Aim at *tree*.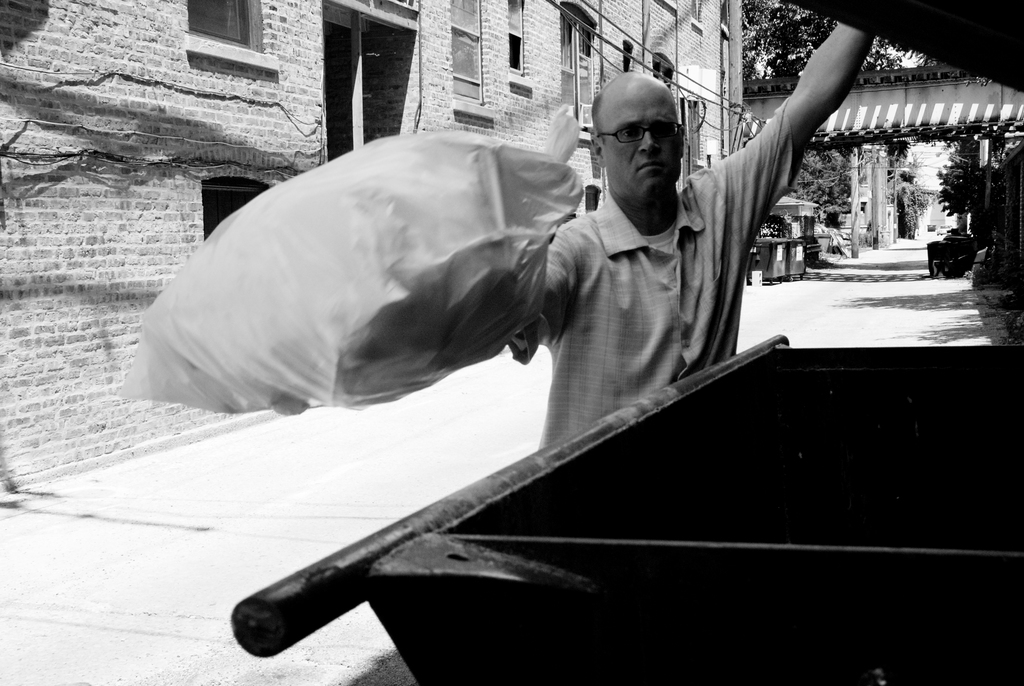
Aimed at 932, 130, 1007, 240.
